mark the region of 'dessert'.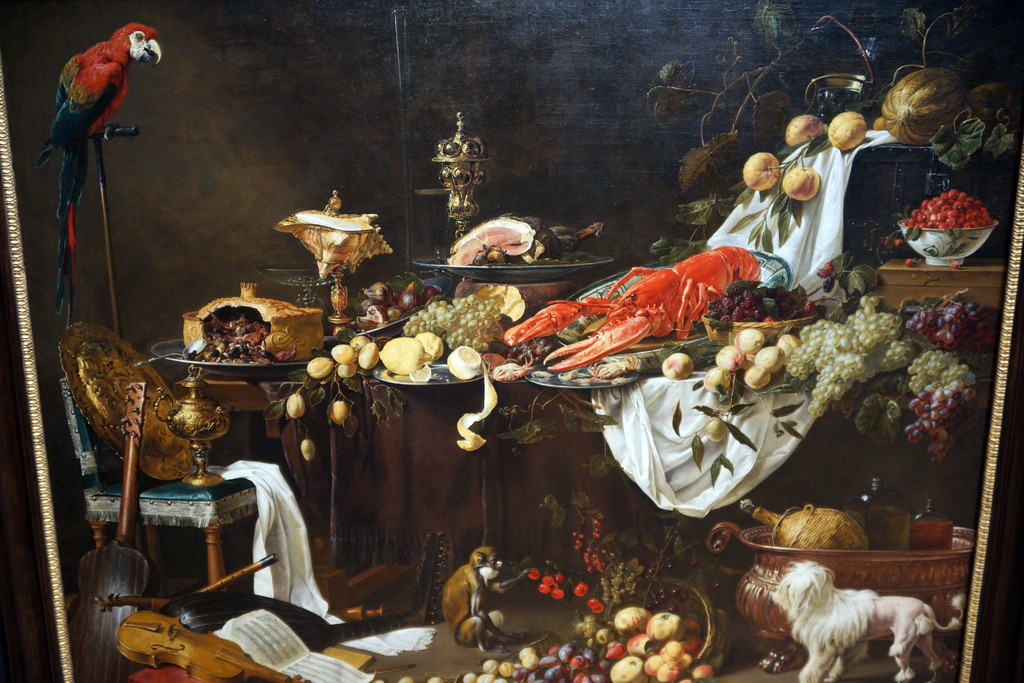
Region: {"x1": 779, "y1": 340, "x2": 804, "y2": 360}.
